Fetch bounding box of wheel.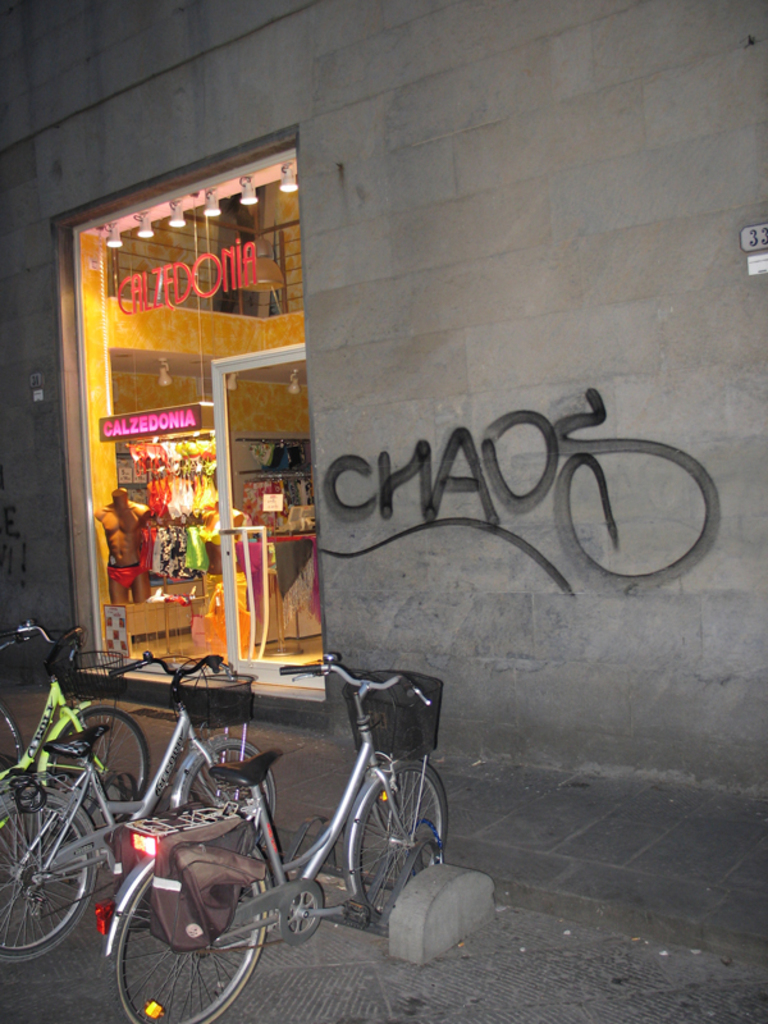
Bbox: {"left": 109, "top": 856, "right": 270, "bottom": 1023}.
